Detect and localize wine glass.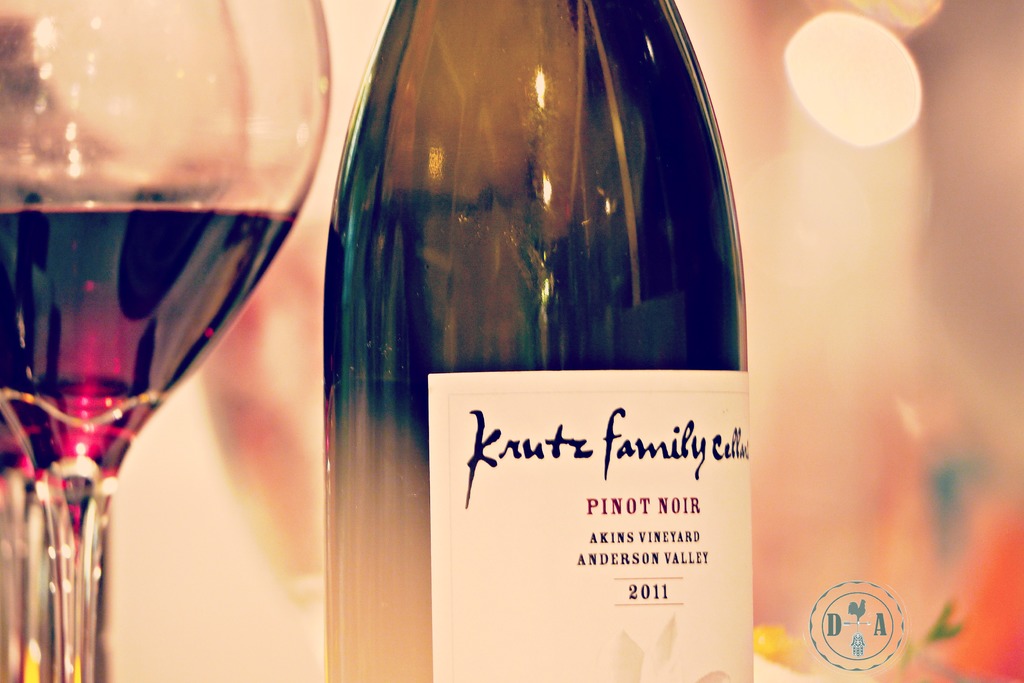
Localized at 0,0,332,682.
